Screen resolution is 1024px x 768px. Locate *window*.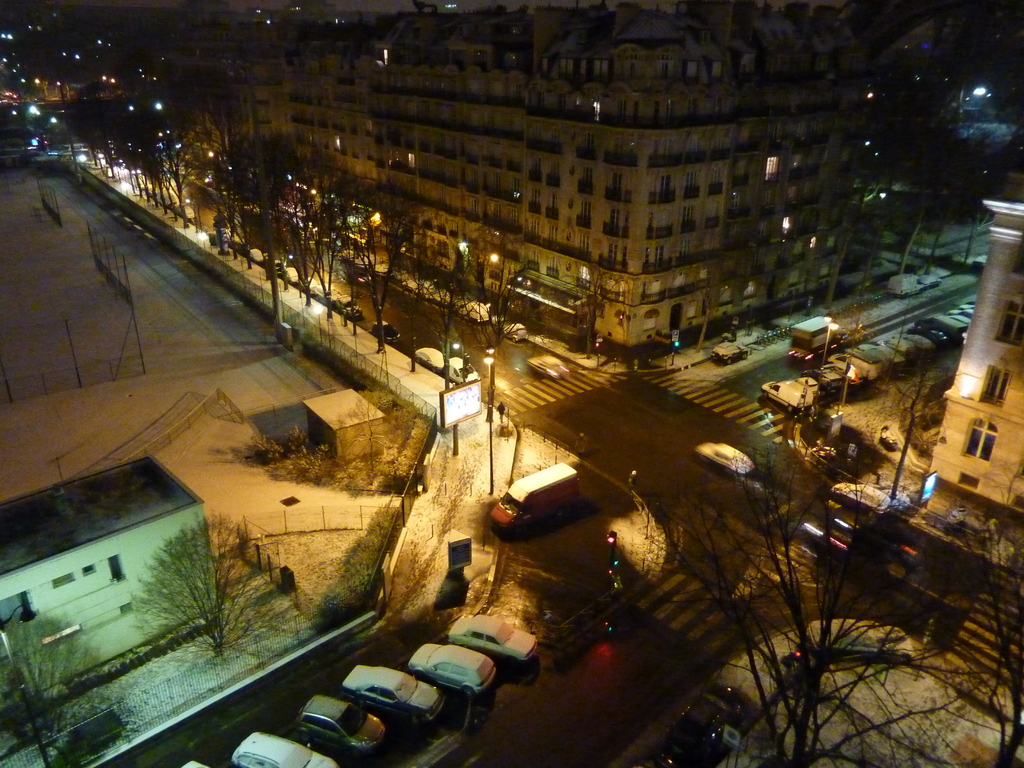
(1012,490,1023,511).
